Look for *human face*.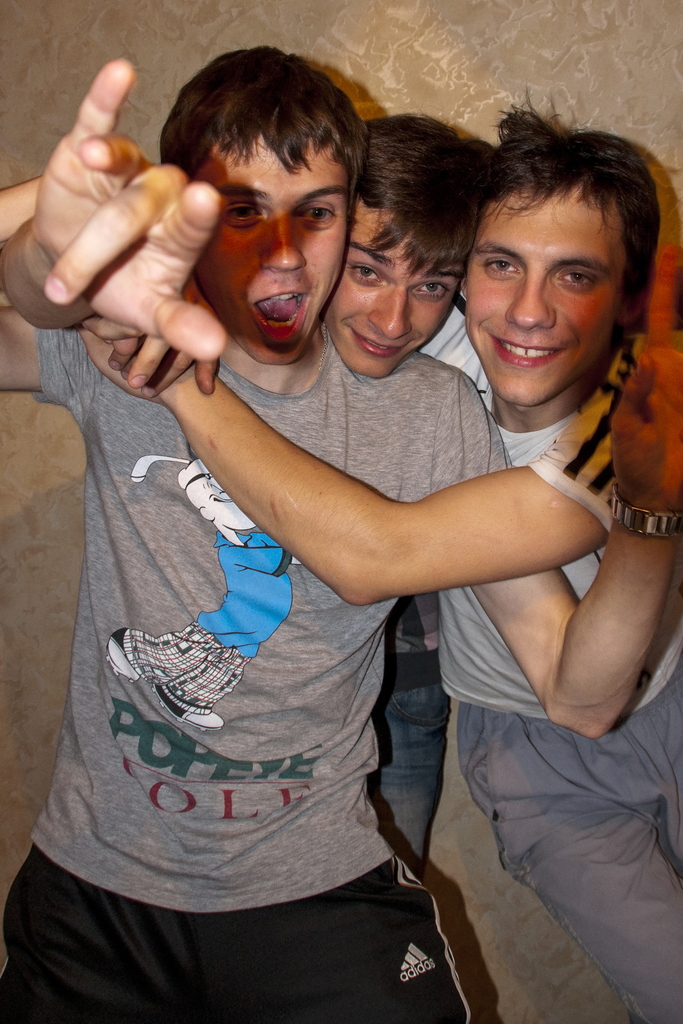
Found: bbox(463, 195, 625, 403).
